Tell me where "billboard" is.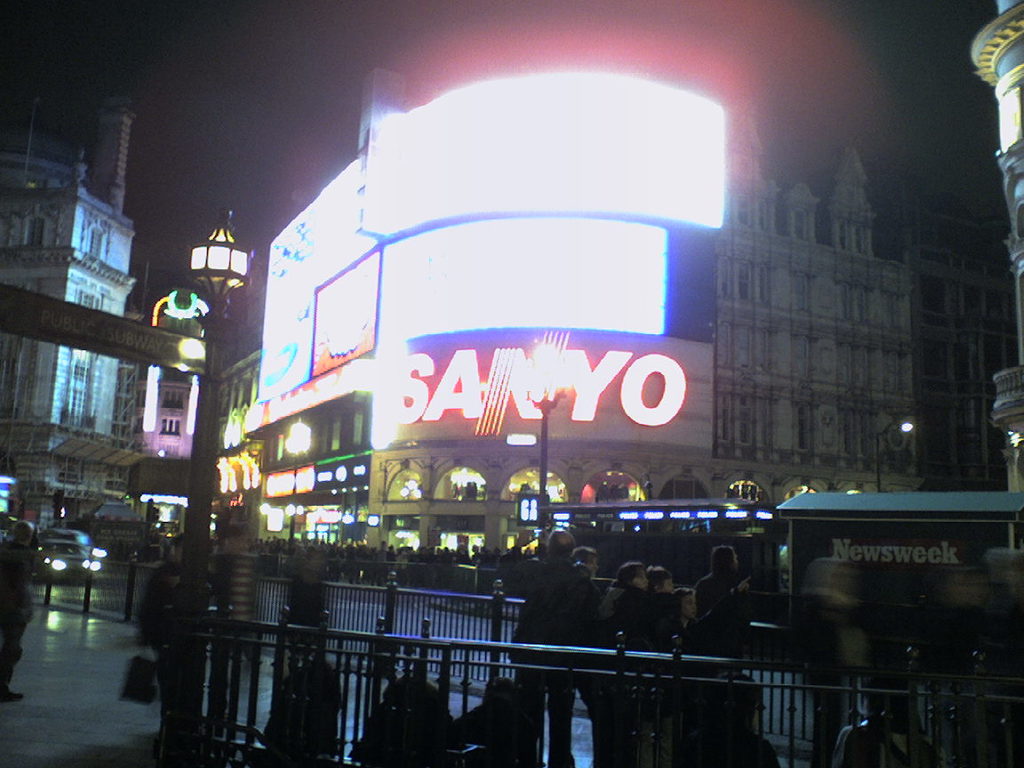
"billboard" is at detection(262, 468, 313, 496).
